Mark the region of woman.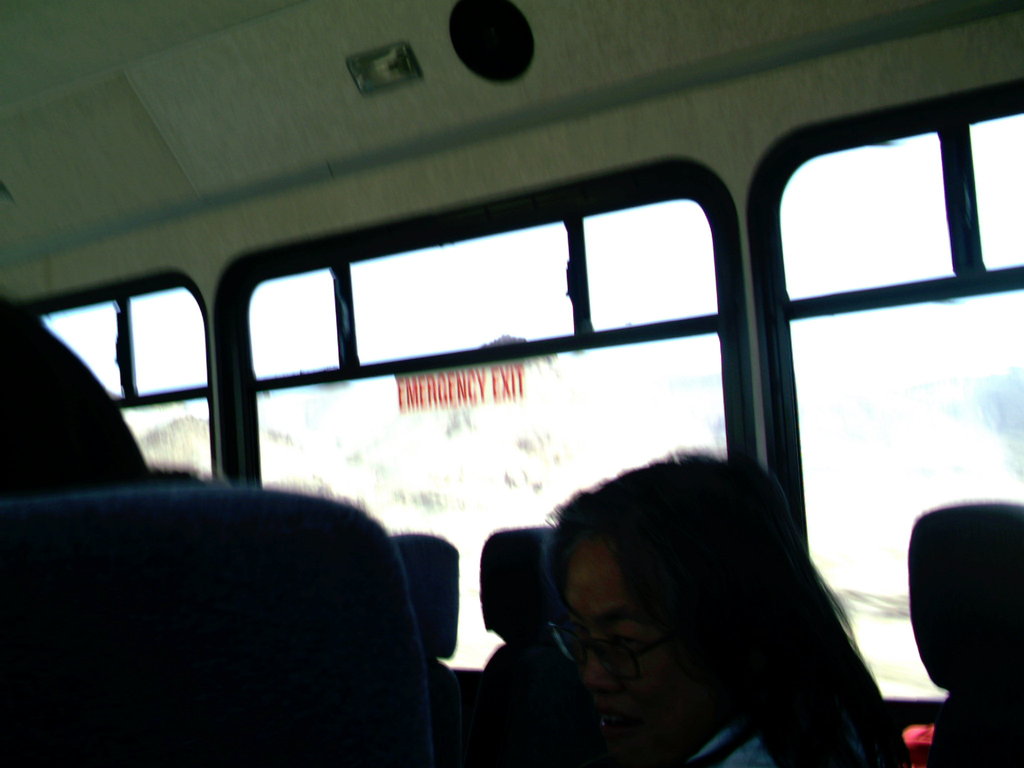
Region: locate(543, 440, 910, 767).
